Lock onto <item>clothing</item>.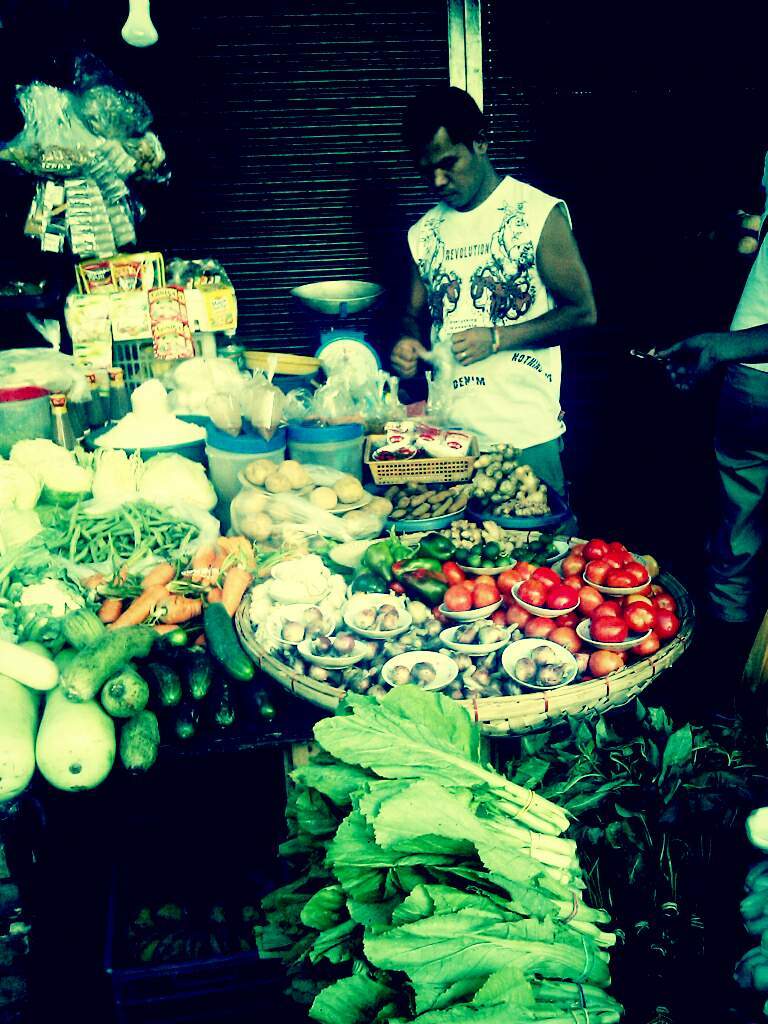
Locked: 711 204 767 626.
